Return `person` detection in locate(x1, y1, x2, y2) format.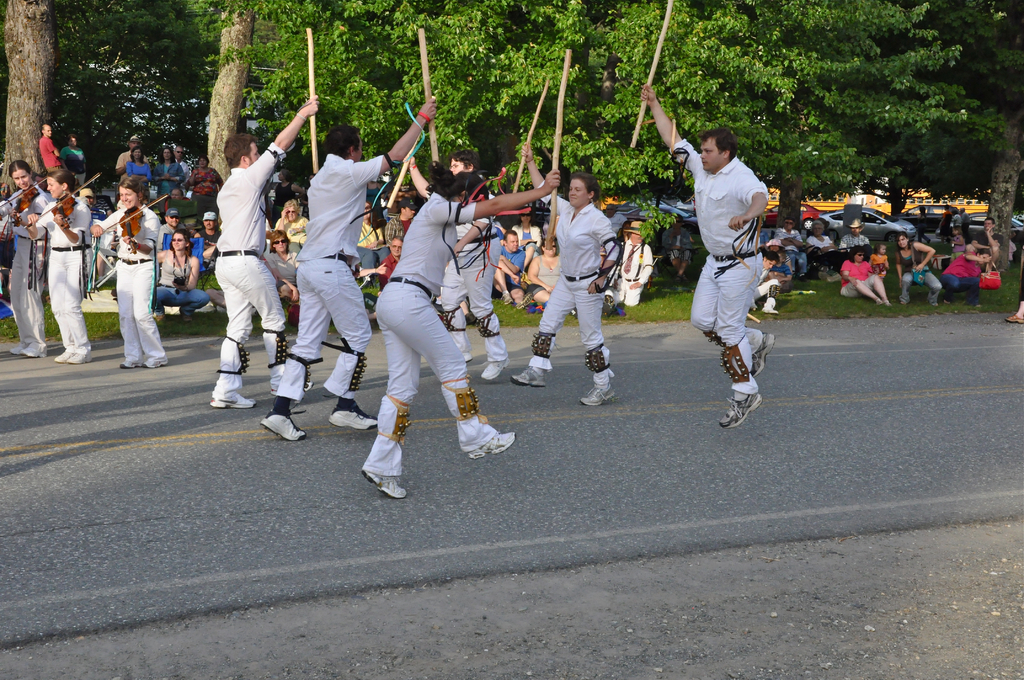
locate(1005, 246, 1023, 322).
